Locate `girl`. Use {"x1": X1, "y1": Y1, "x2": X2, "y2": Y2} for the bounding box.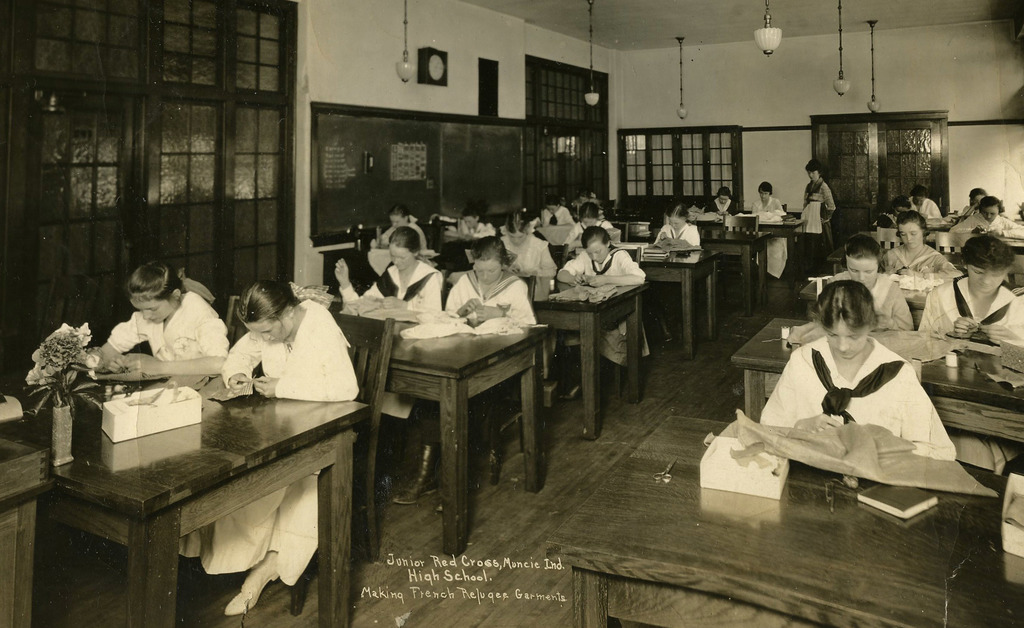
{"x1": 552, "y1": 226, "x2": 650, "y2": 398}.
